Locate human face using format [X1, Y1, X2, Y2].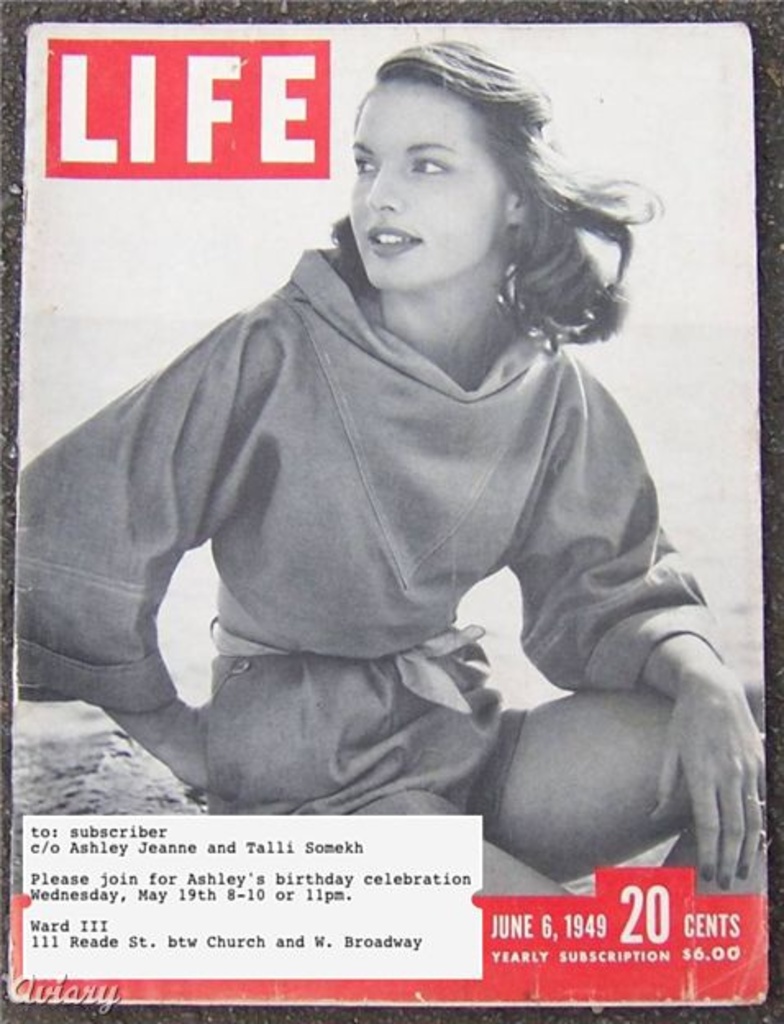
[344, 75, 517, 290].
